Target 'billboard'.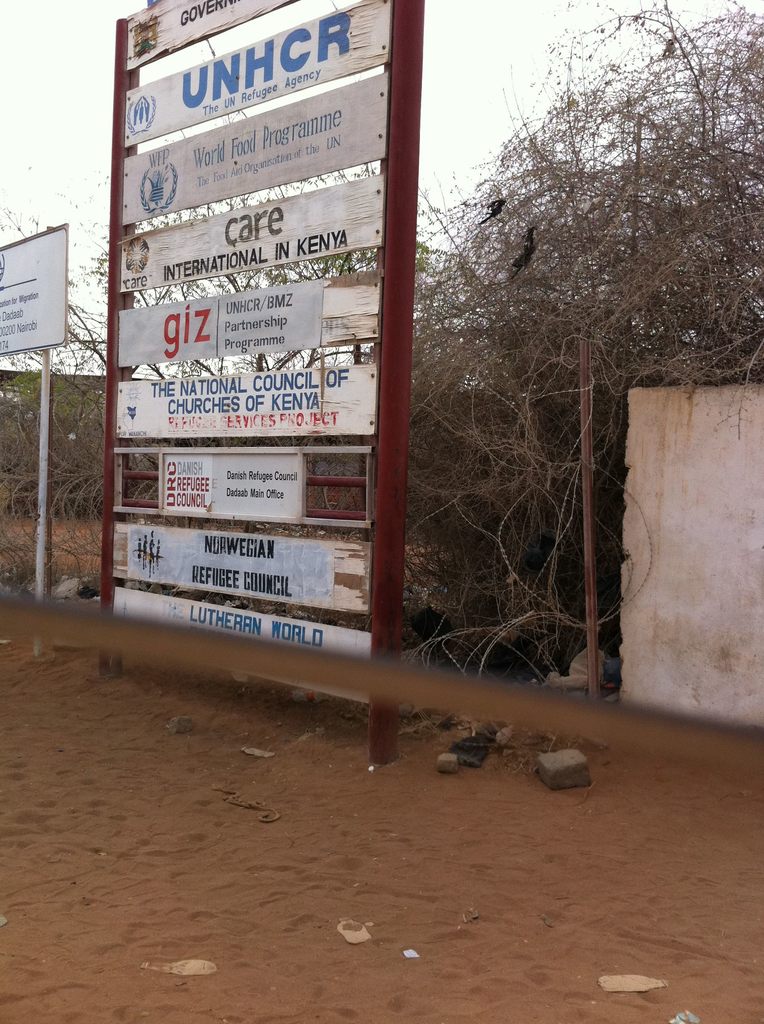
Target region: x1=111, y1=575, x2=365, y2=659.
